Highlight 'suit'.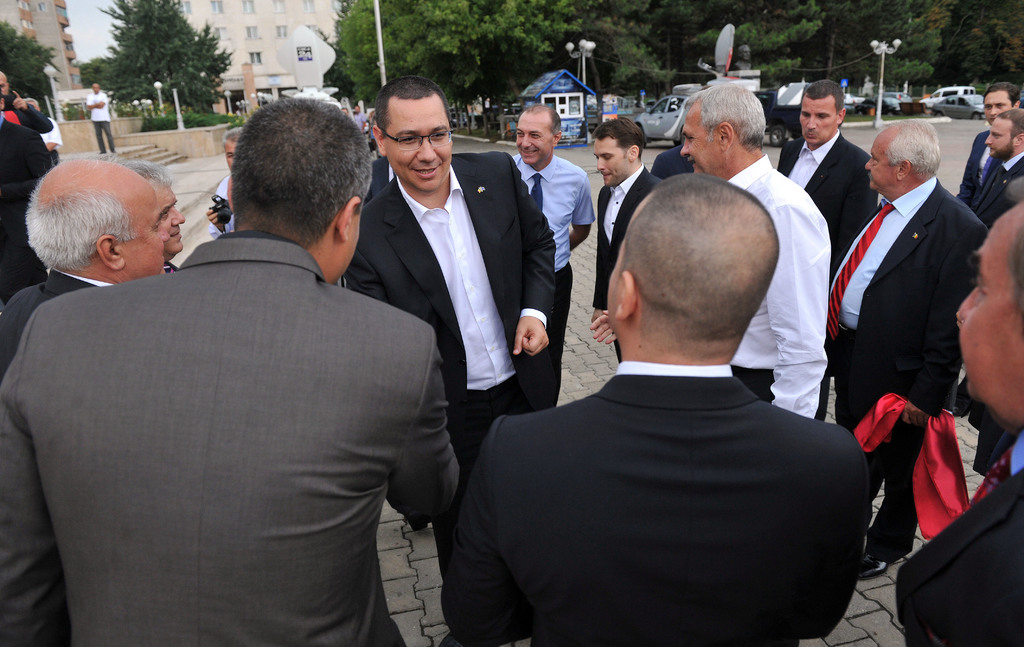
Highlighted region: x1=0, y1=231, x2=463, y2=646.
